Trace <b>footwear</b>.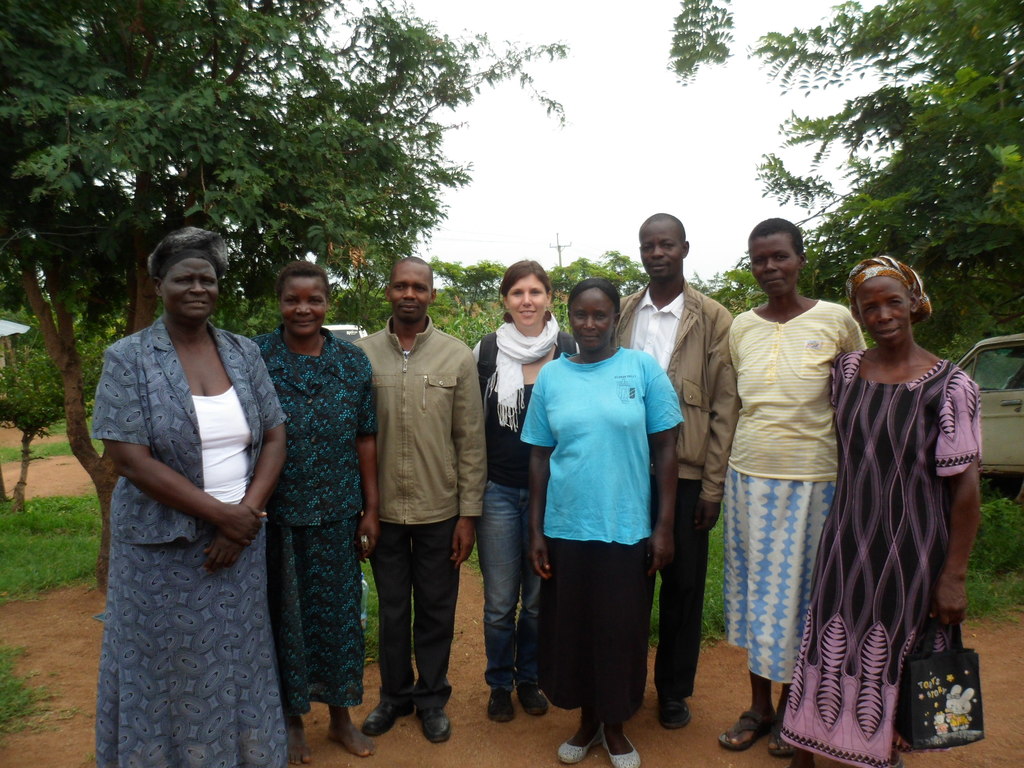
Traced to bbox(520, 691, 548, 719).
